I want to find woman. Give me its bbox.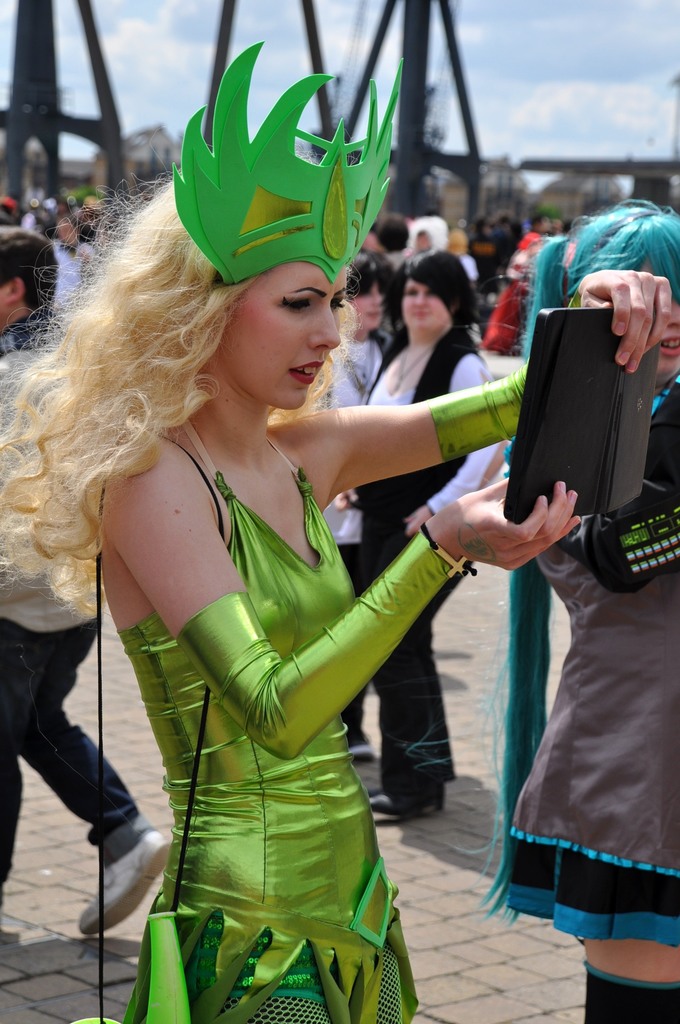
[469, 196, 679, 1023].
